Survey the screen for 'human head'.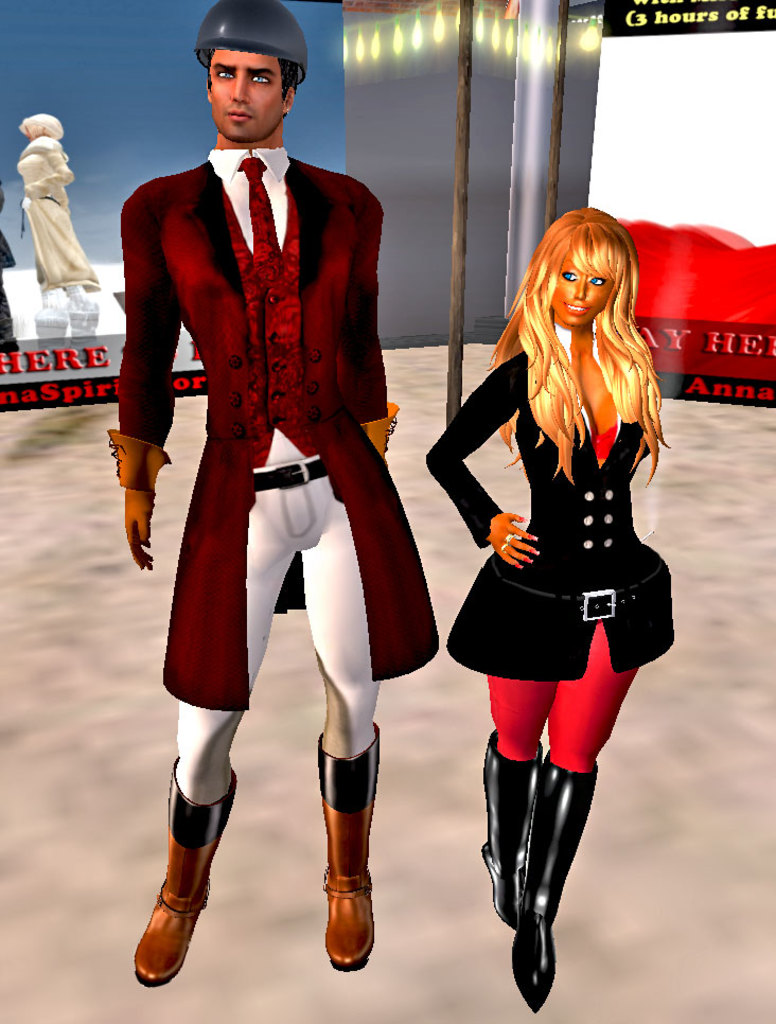
Survey found: rect(542, 206, 625, 326).
